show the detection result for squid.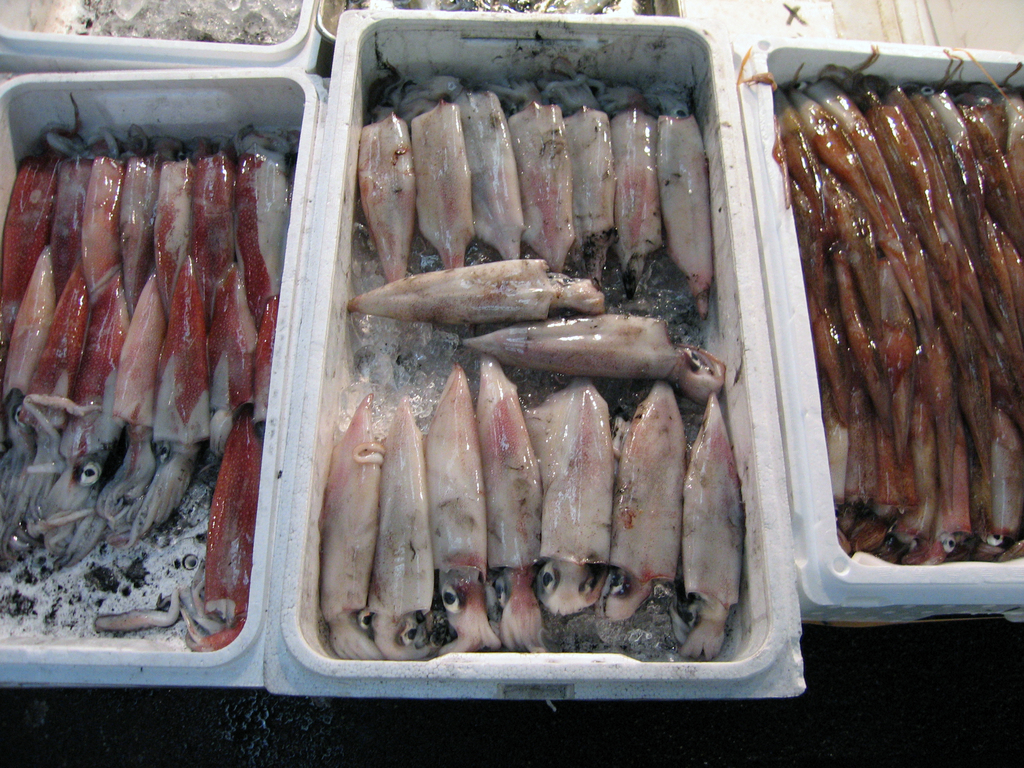
[x1=614, y1=384, x2=690, y2=623].
